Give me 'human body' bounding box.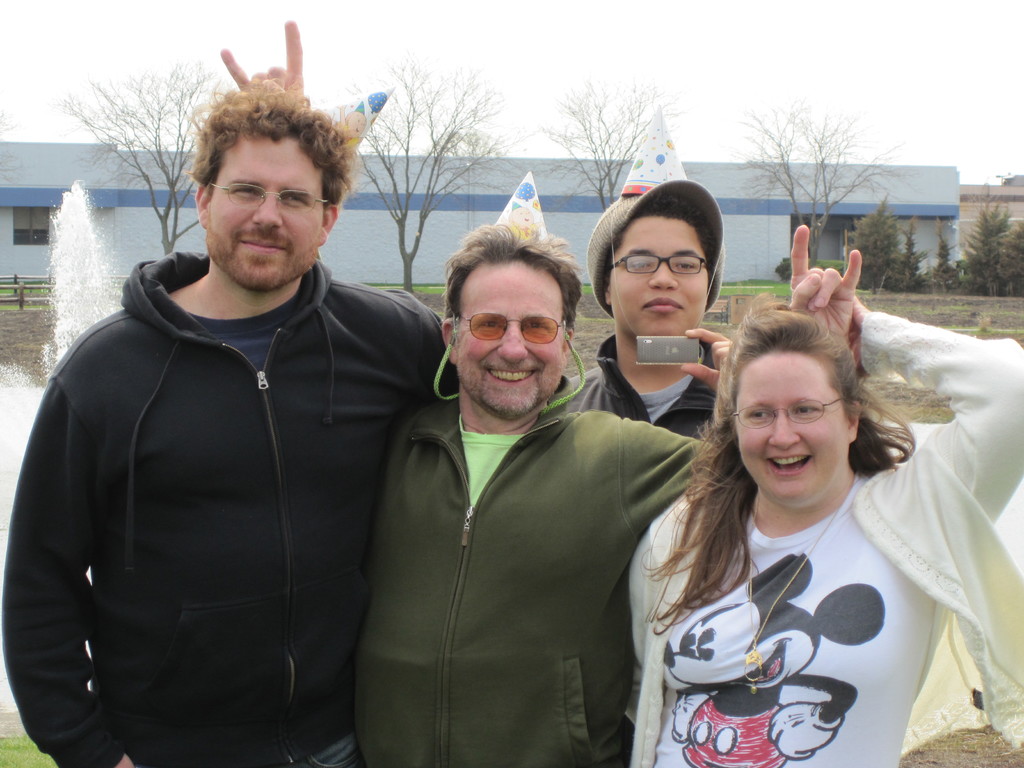
x1=627 y1=233 x2=1023 y2=759.
